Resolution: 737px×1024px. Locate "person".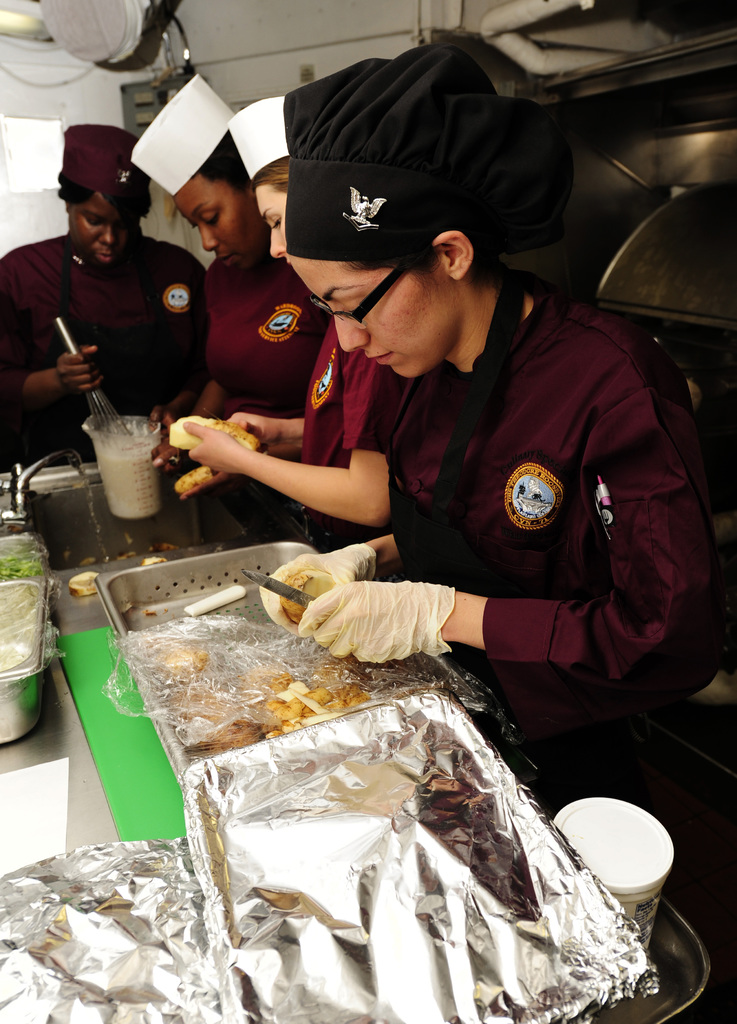
Rect(128, 68, 326, 440).
